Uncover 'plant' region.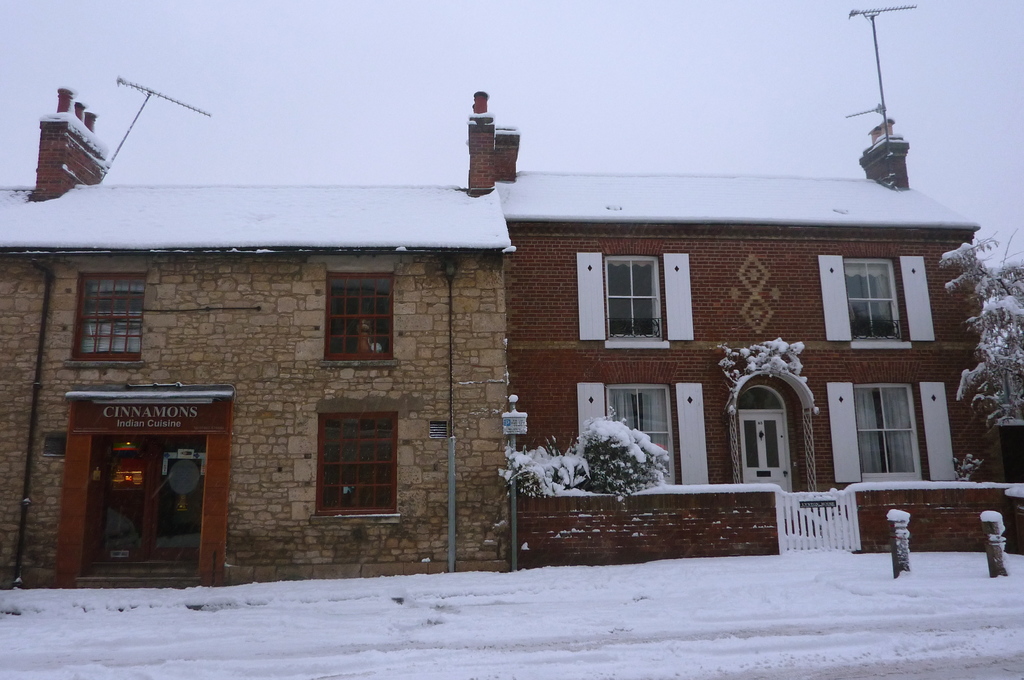
Uncovered: (568,419,672,492).
